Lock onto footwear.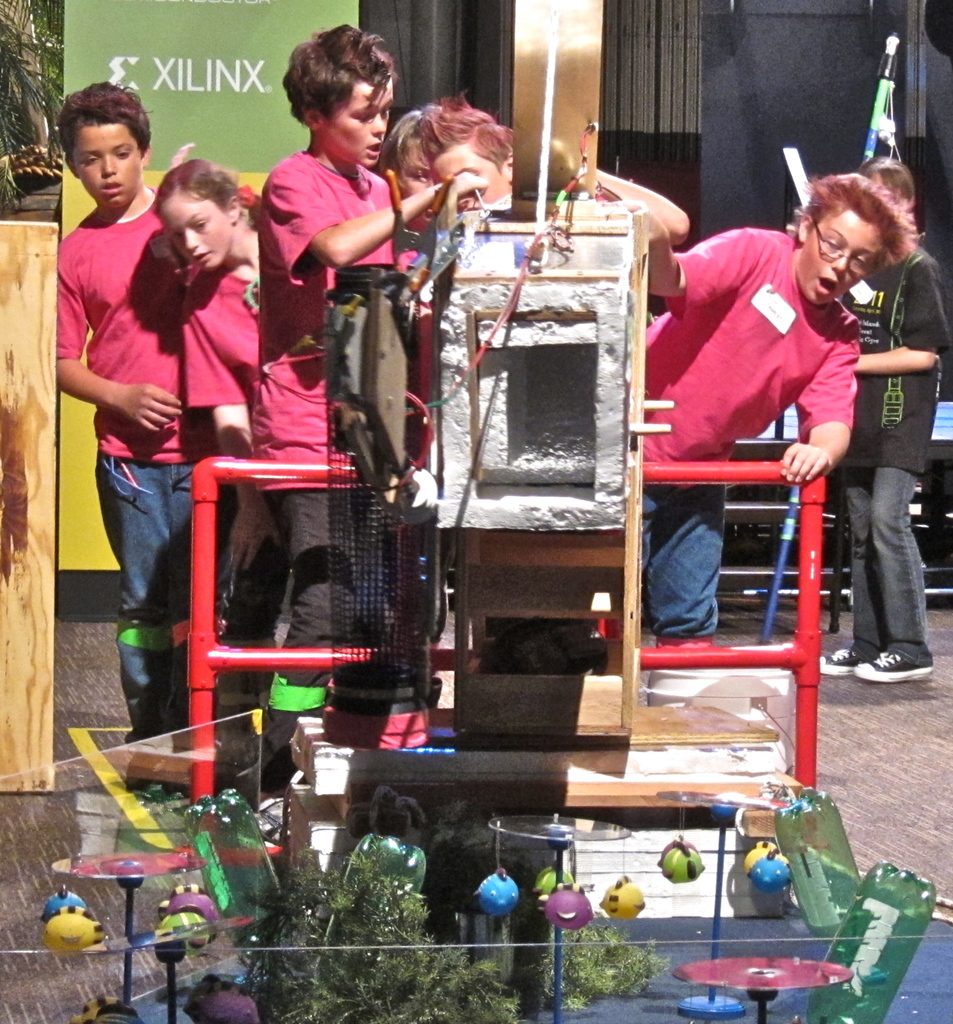
Locked: 818:643:869:679.
